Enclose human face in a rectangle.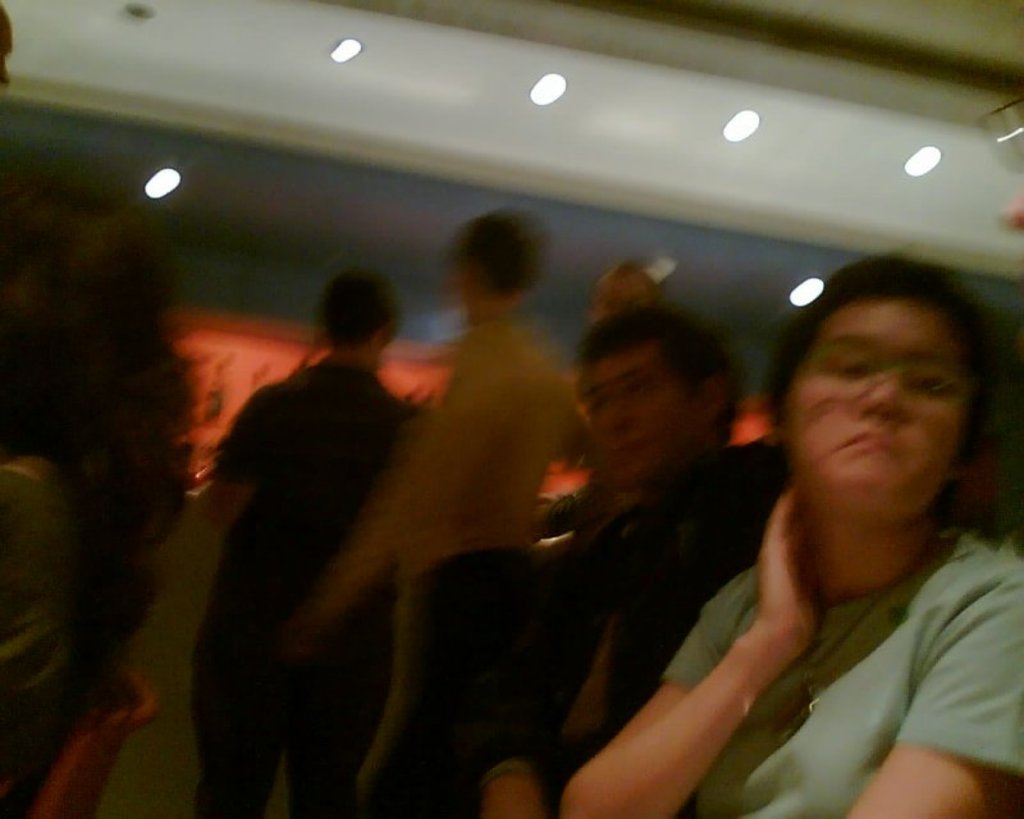
<bbox>570, 353, 692, 485</bbox>.
